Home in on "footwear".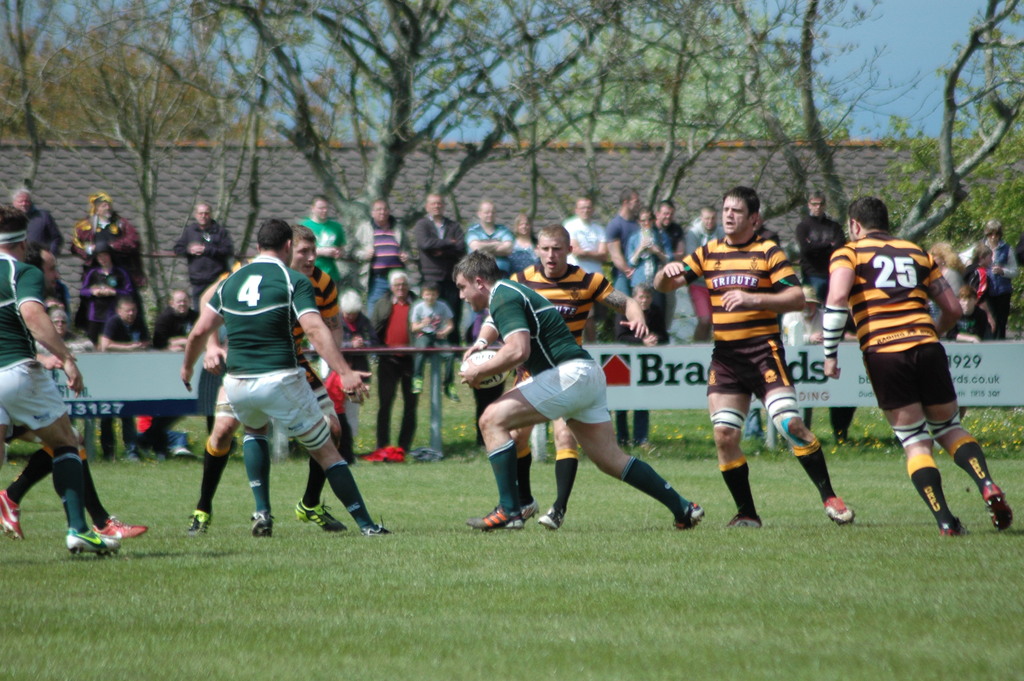
Homed in at <box>826,493,860,524</box>.
